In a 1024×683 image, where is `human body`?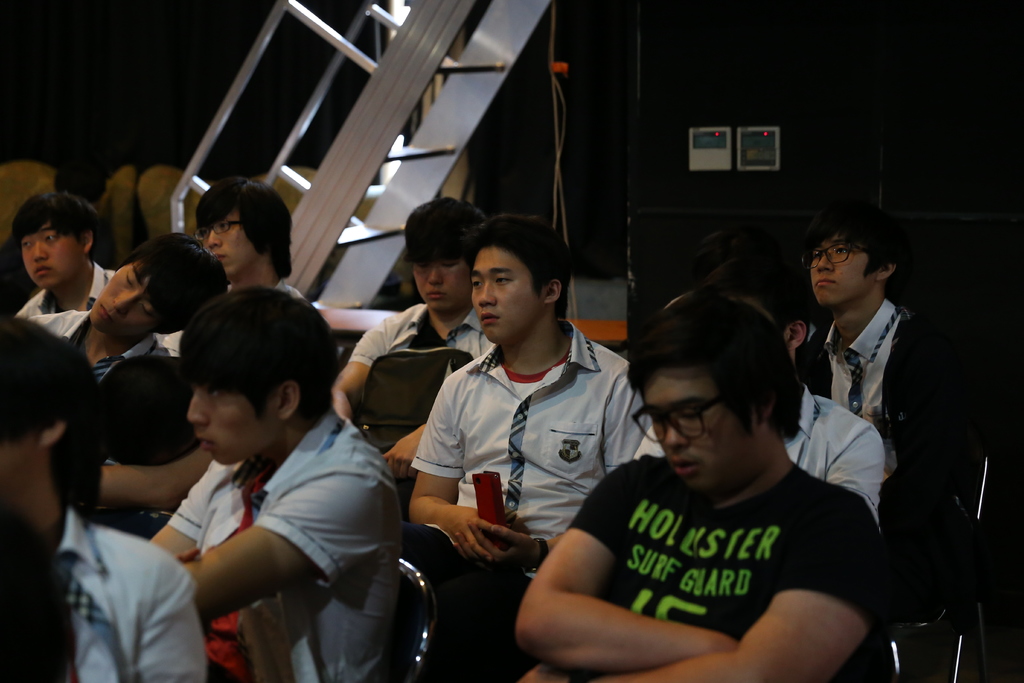
bbox(26, 262, 125, 320).
